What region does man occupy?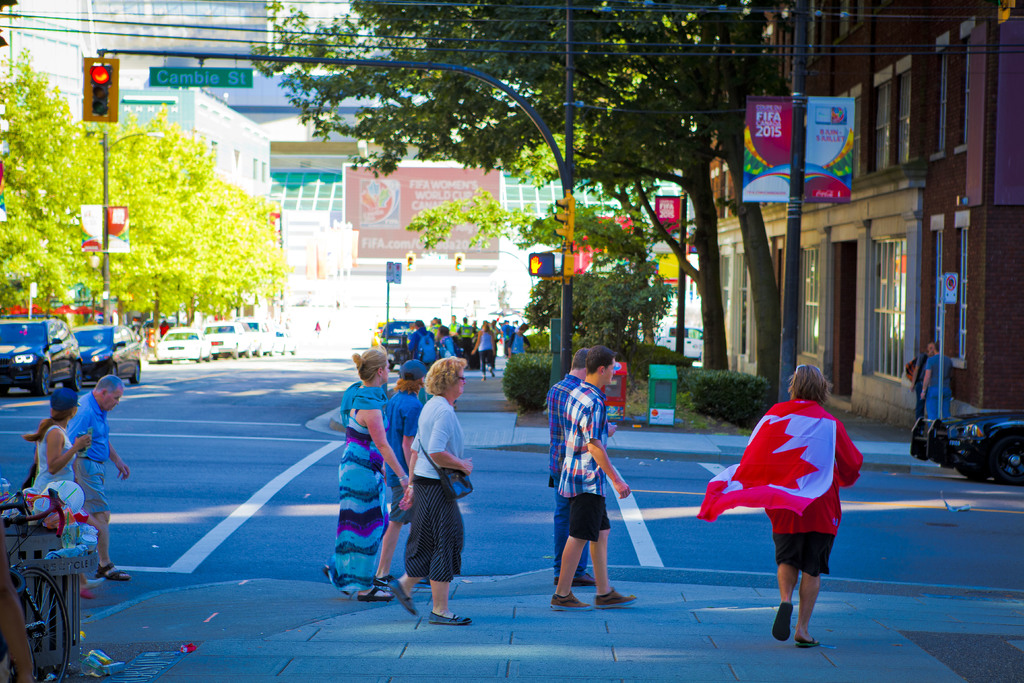
{"x1": 915, "y1": 341, "x2": 938, "y2": 431}.
